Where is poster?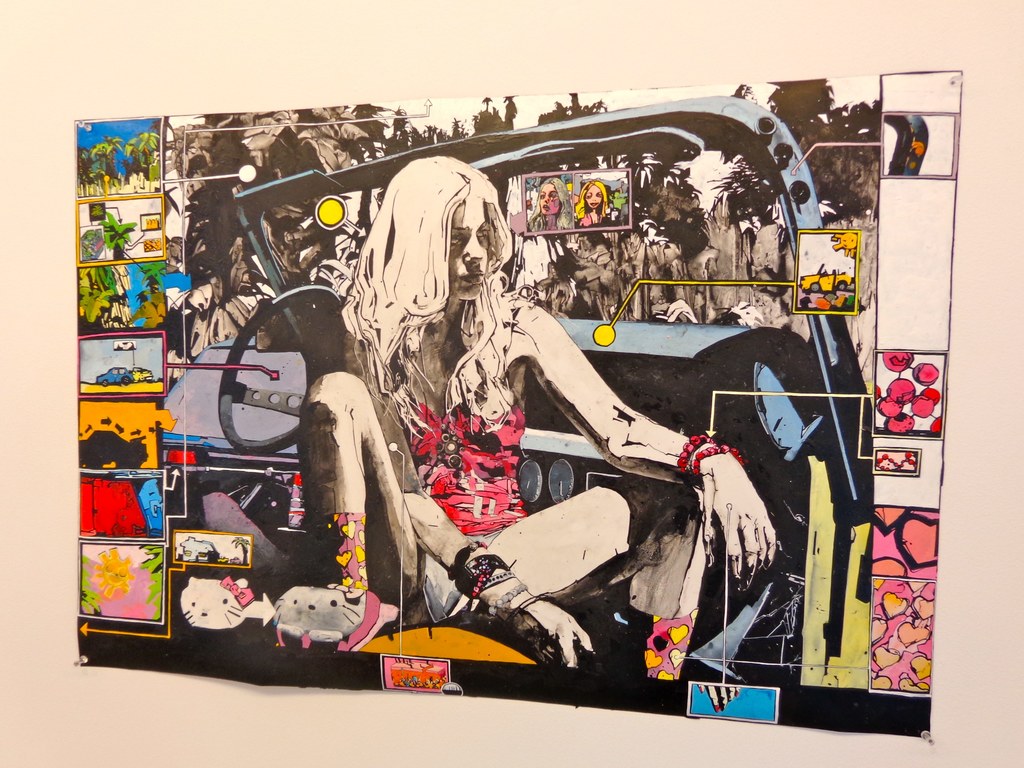
0, 0, 1023, 767.
